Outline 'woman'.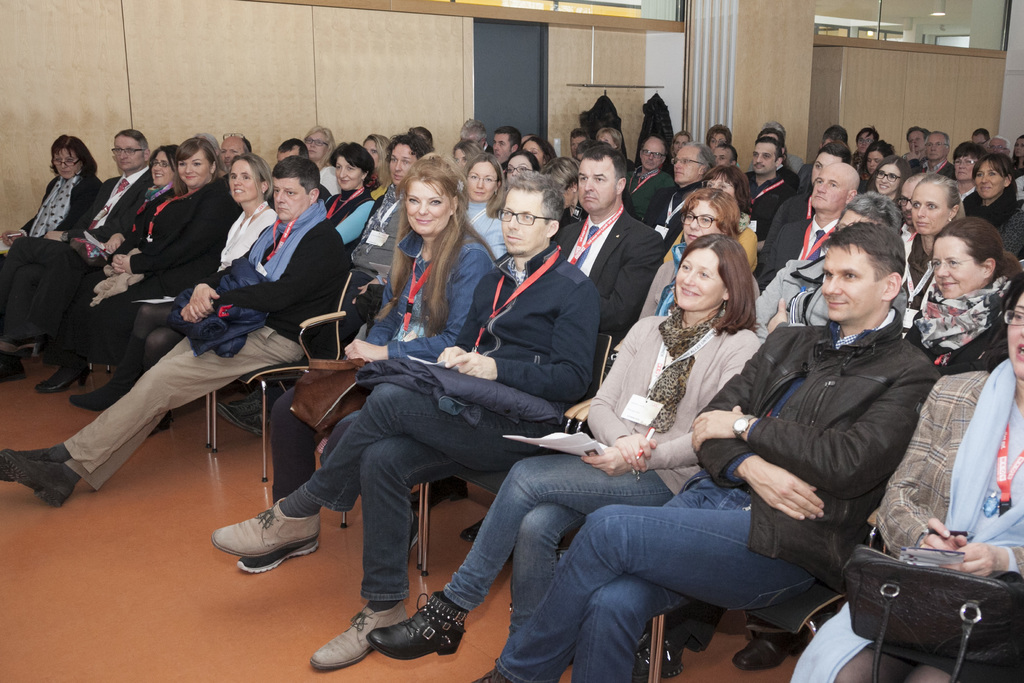
Outline: 267,154,487,504.
